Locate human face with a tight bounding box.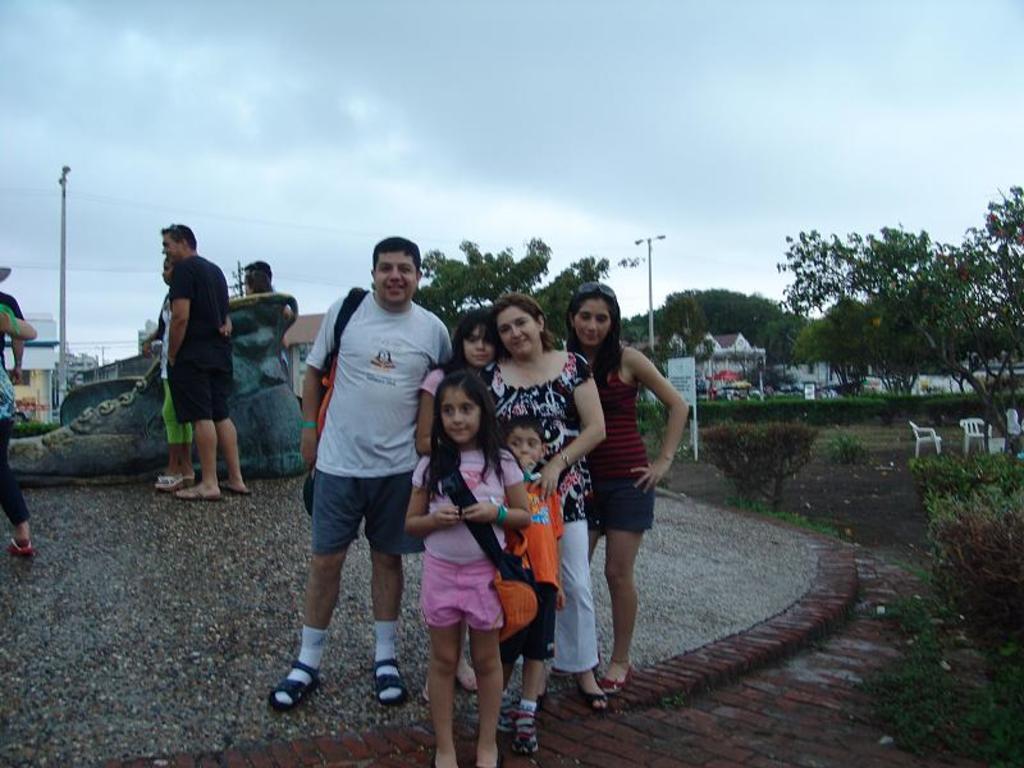
[left=508, top=426, right=547, bottom=467].
